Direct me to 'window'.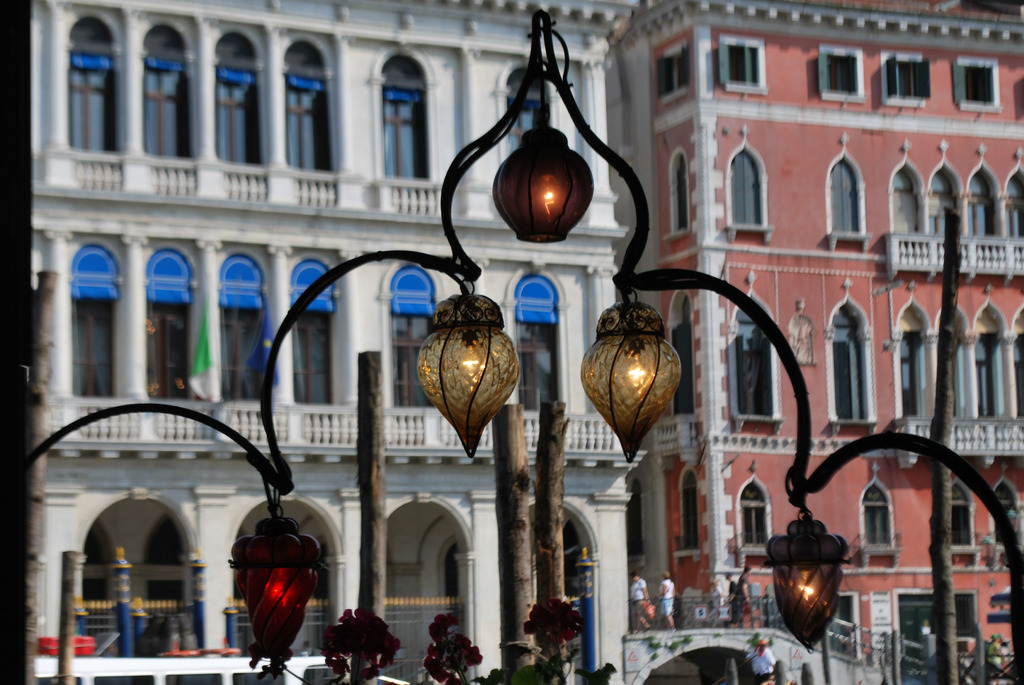
Direction: (726,316,782,417).
